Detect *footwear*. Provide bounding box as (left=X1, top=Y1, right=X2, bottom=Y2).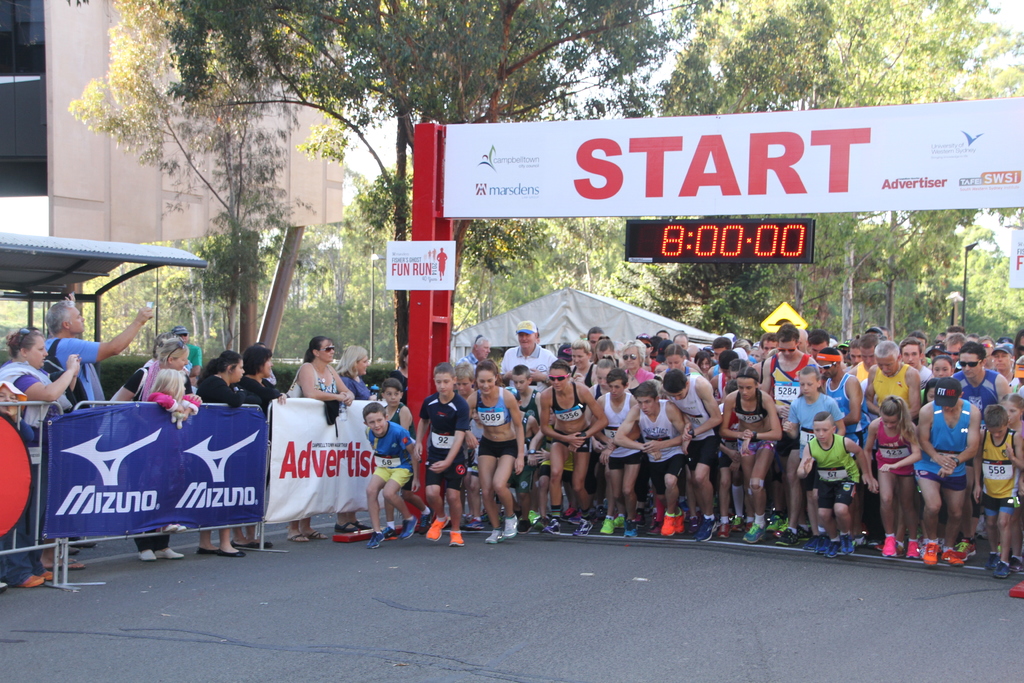
(left=502, top=518, right=516, bottom=537).
